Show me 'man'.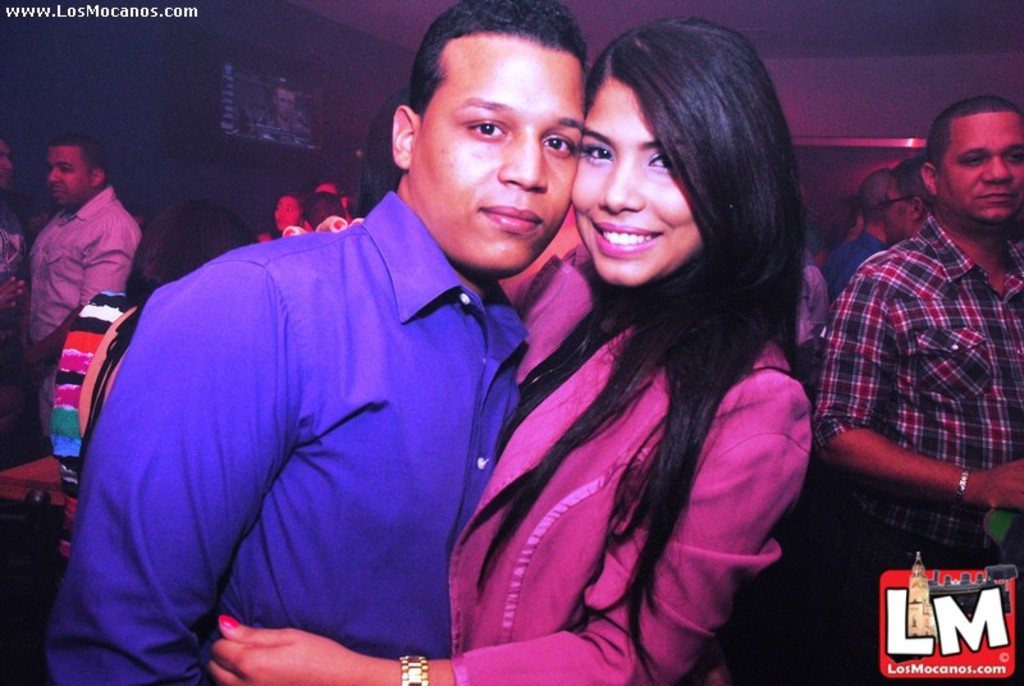
'man' is here: [x1=822, y1=165, x2=896, y2=299].
